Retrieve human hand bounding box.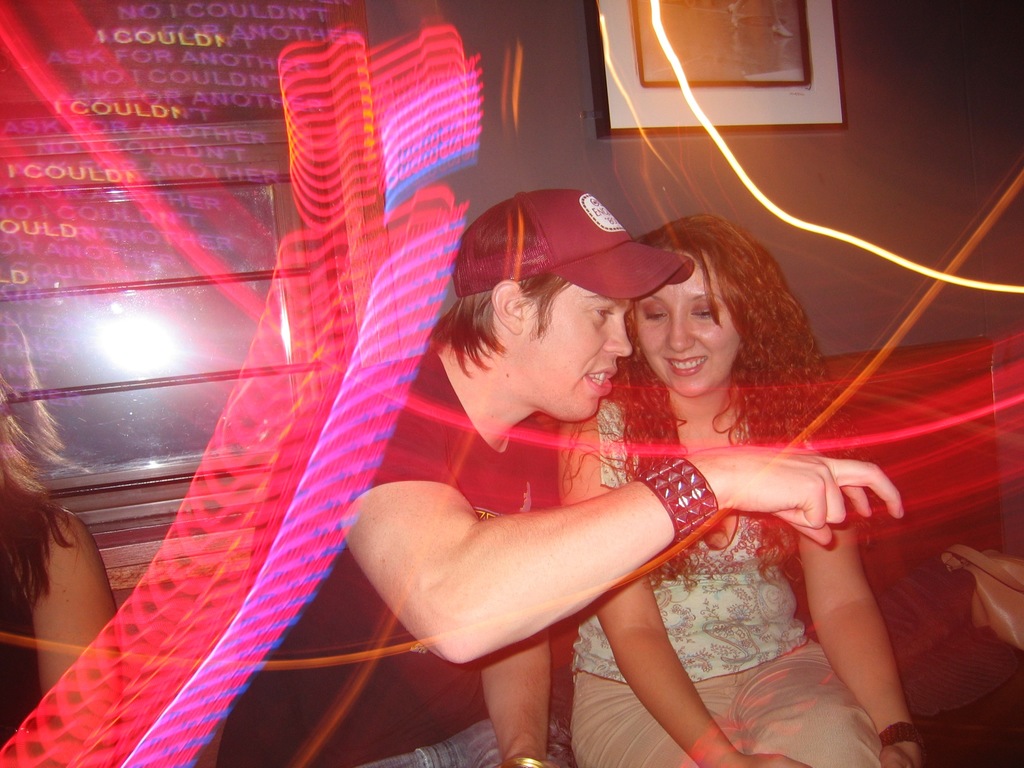
Bounding box: [739, 755, 816, 767].
